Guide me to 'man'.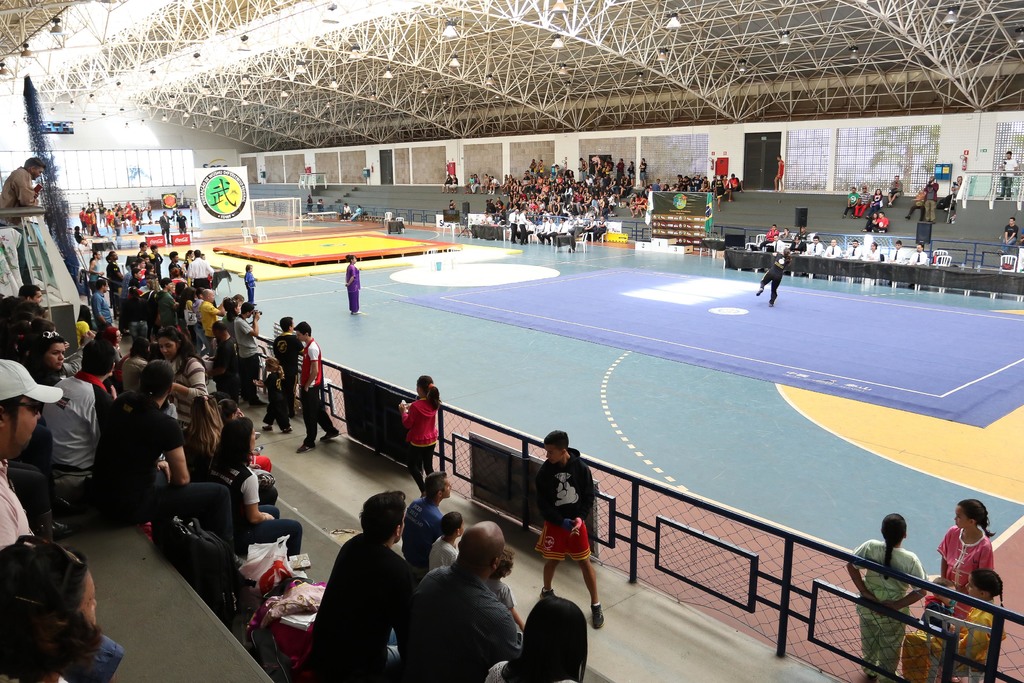
Guidance: select_region(997, 152, 1020, 199).
